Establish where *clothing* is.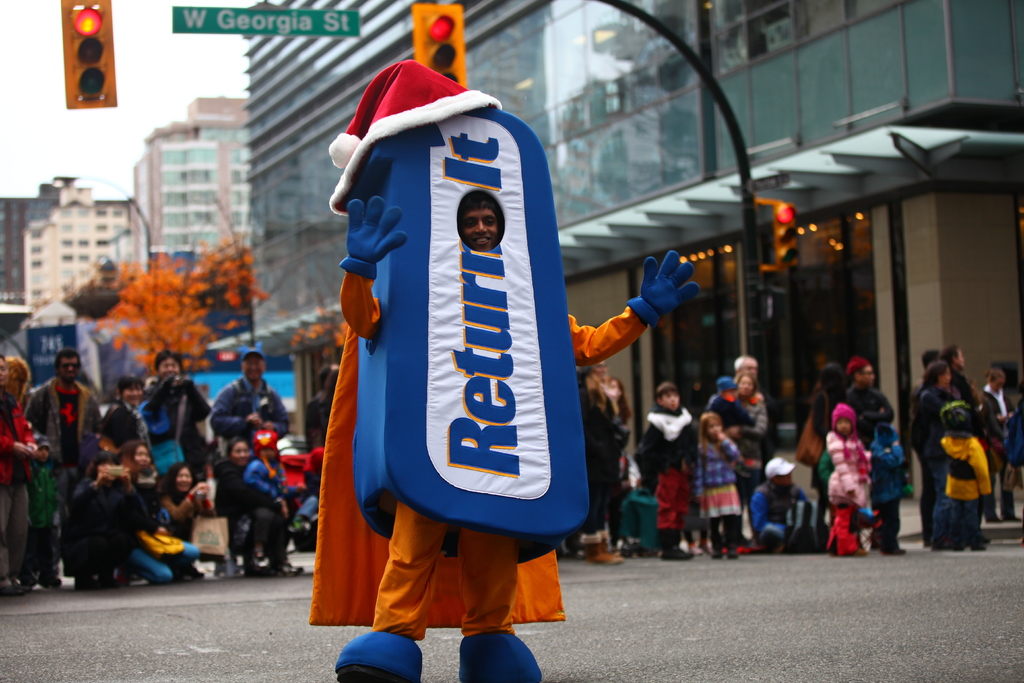
Established at locate(342, 269, 640, 634).
